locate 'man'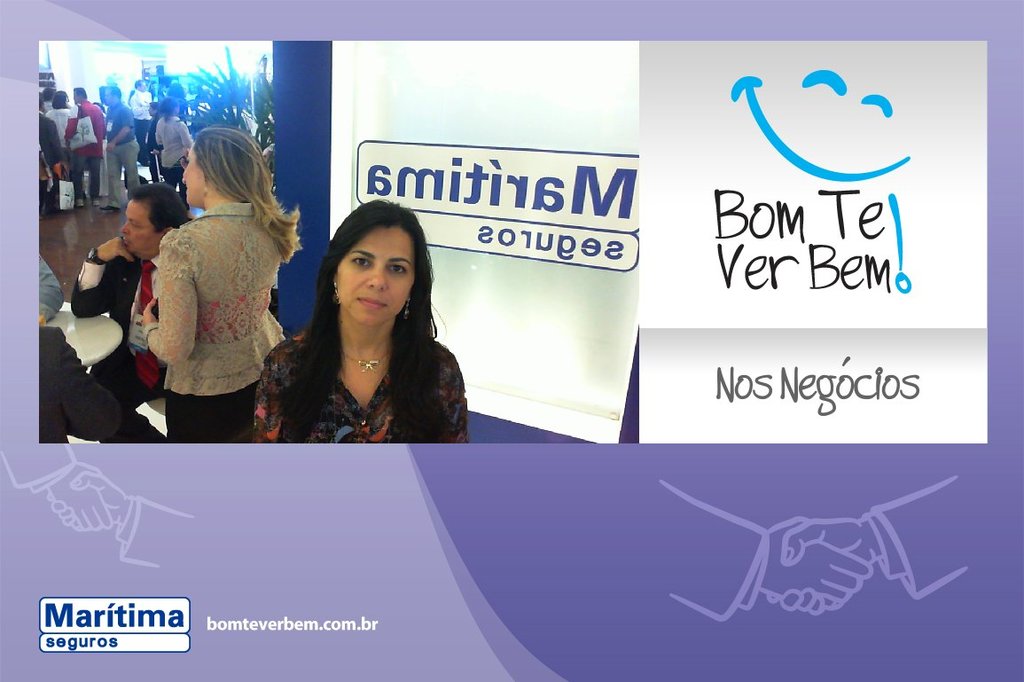
<box>129,80,155,158</box>
